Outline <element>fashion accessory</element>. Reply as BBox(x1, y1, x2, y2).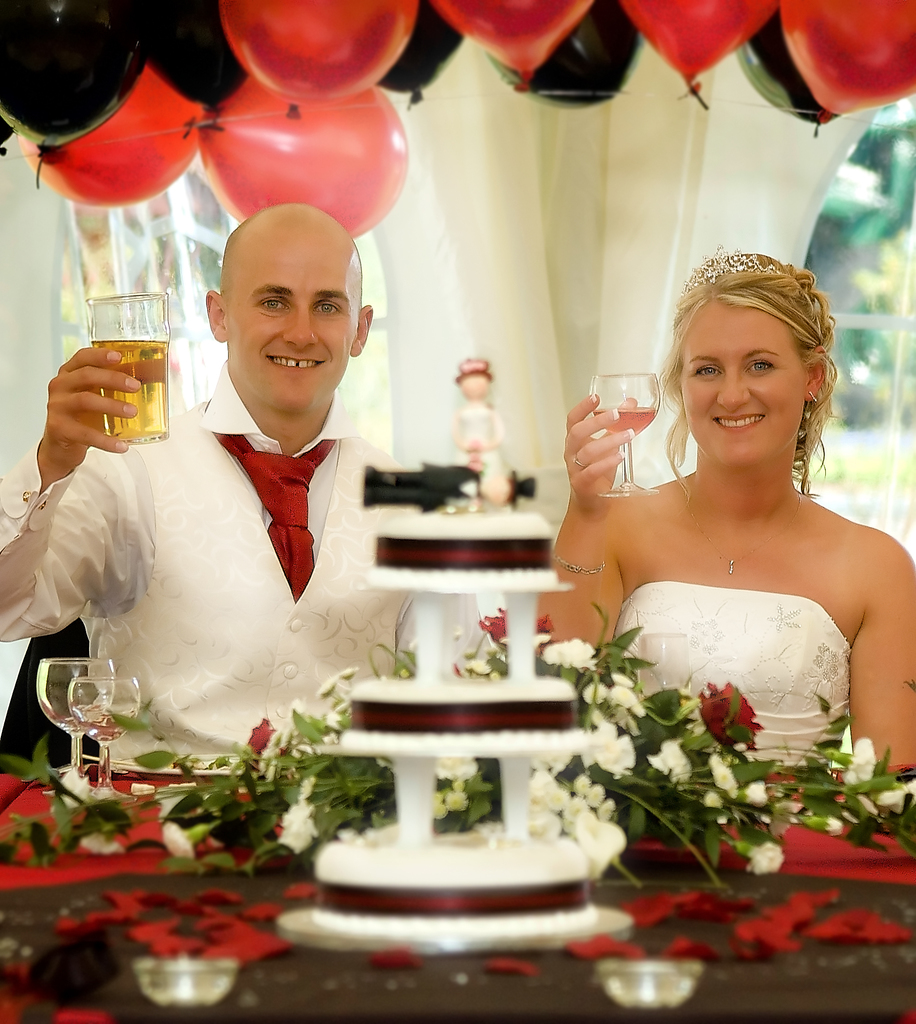
BBox(688, 476, 800, 575).
